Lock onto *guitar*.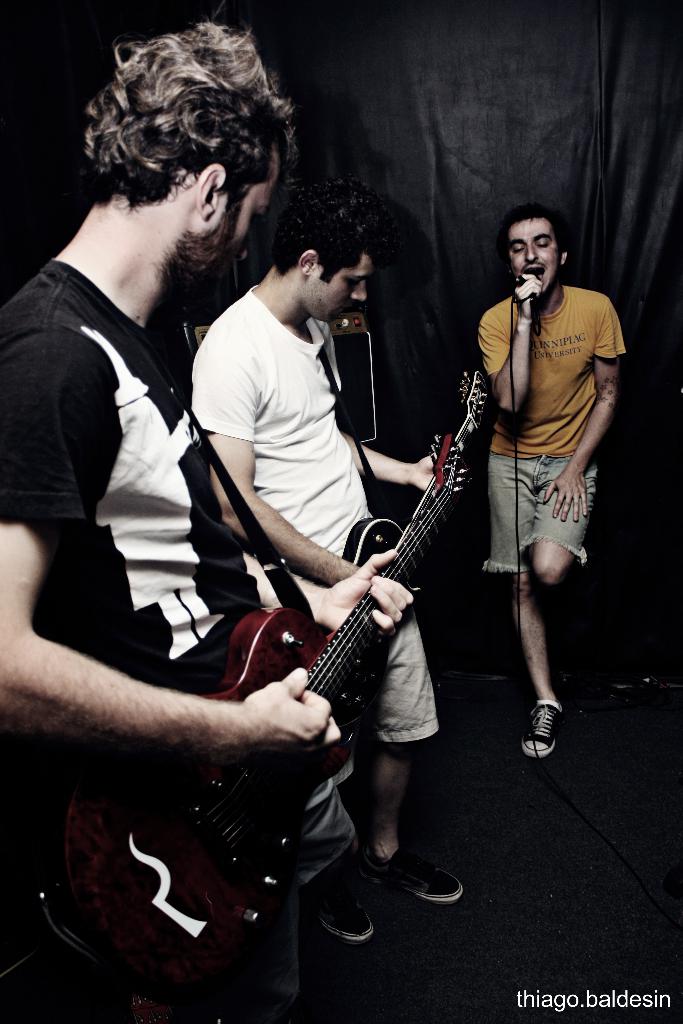
Locked: (31, 374, 487, 986).
